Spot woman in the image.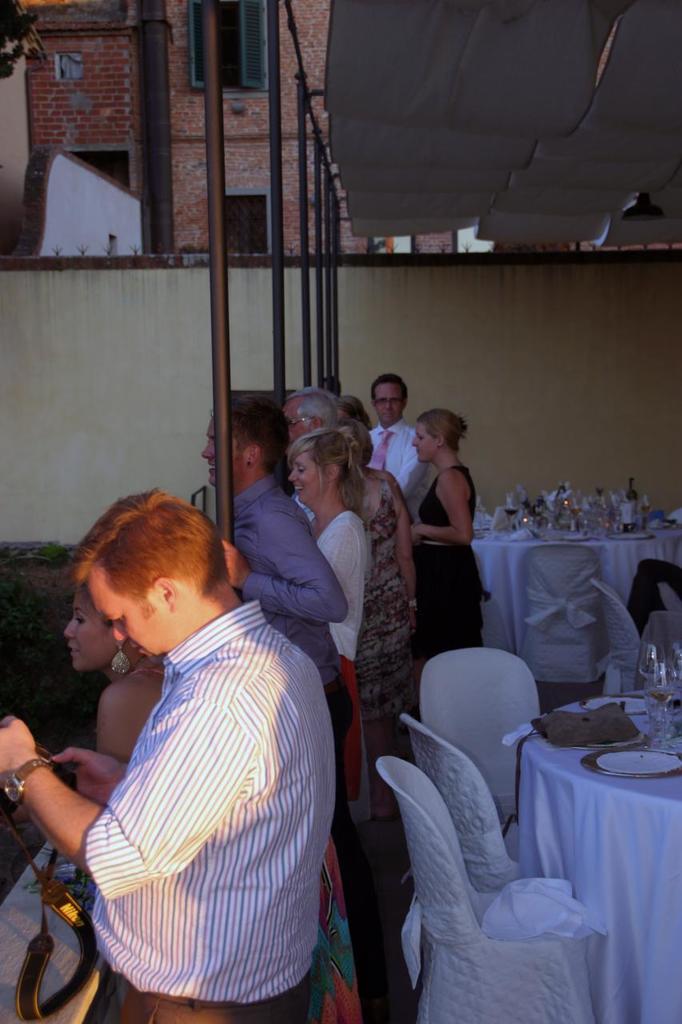
woman found at (77, 589, 365, 1023).
